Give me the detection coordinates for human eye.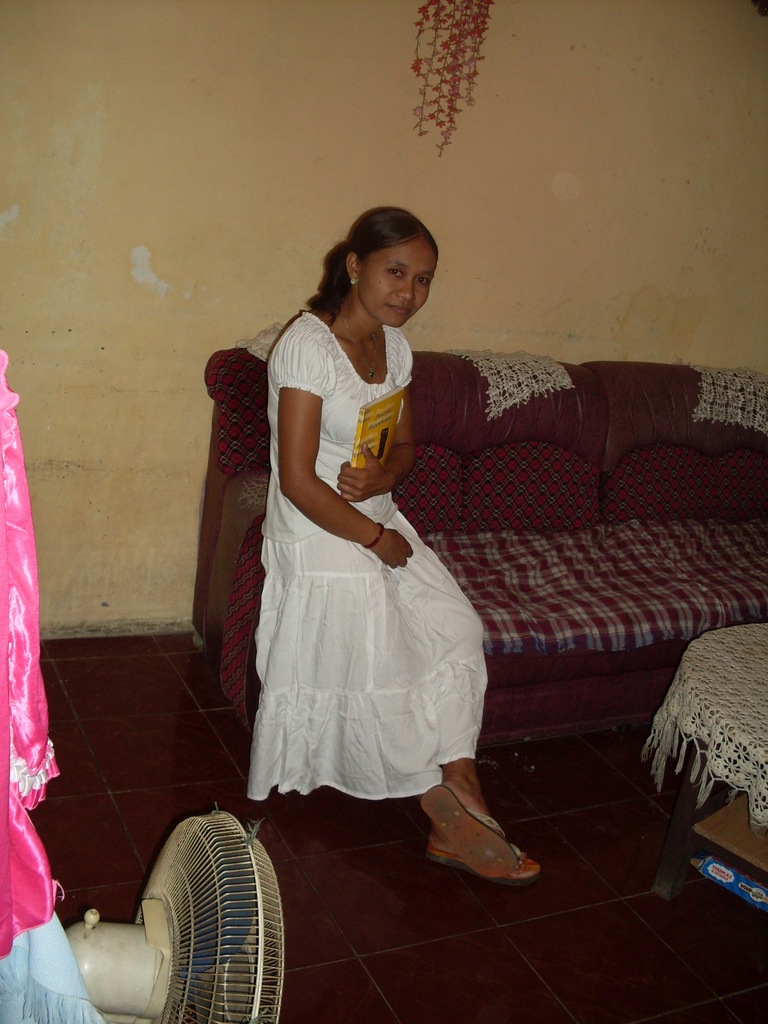
pyautogui.locateOnScreen(417, 271, 434, 287).
